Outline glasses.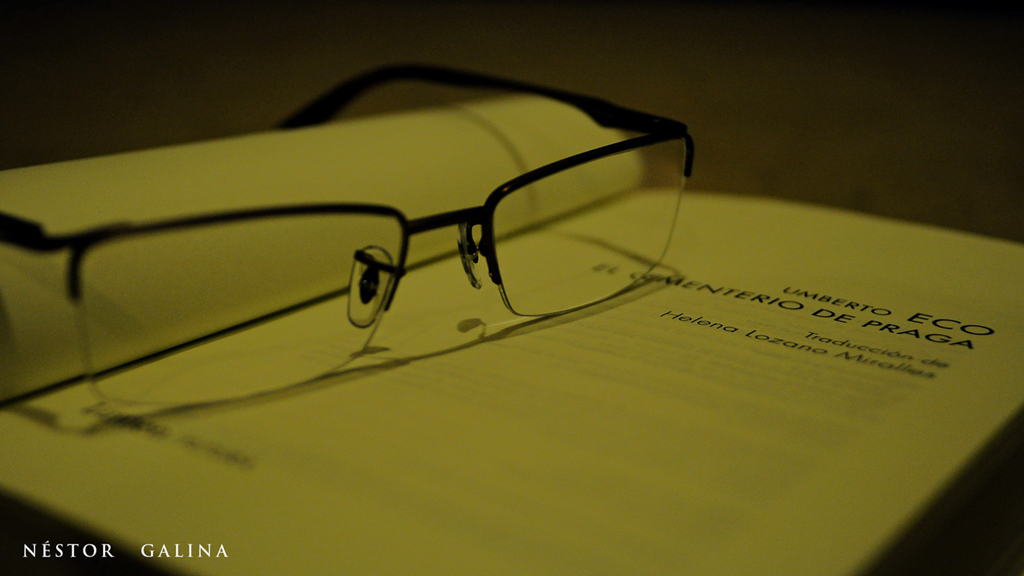
Outline: l=0, t=63, r=695, b=414.
